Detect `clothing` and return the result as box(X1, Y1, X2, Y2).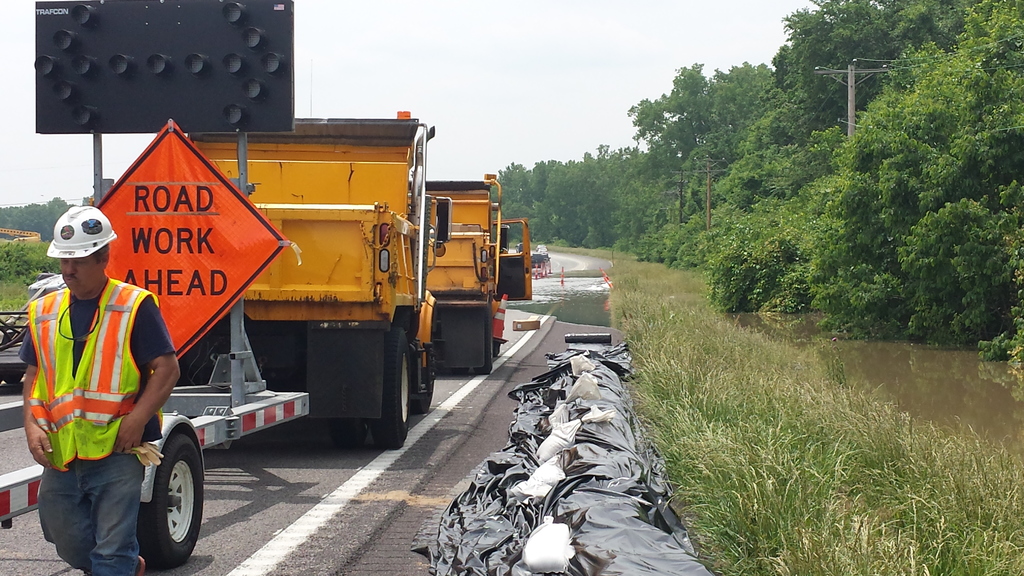
box(23, 255, 163, 524).
